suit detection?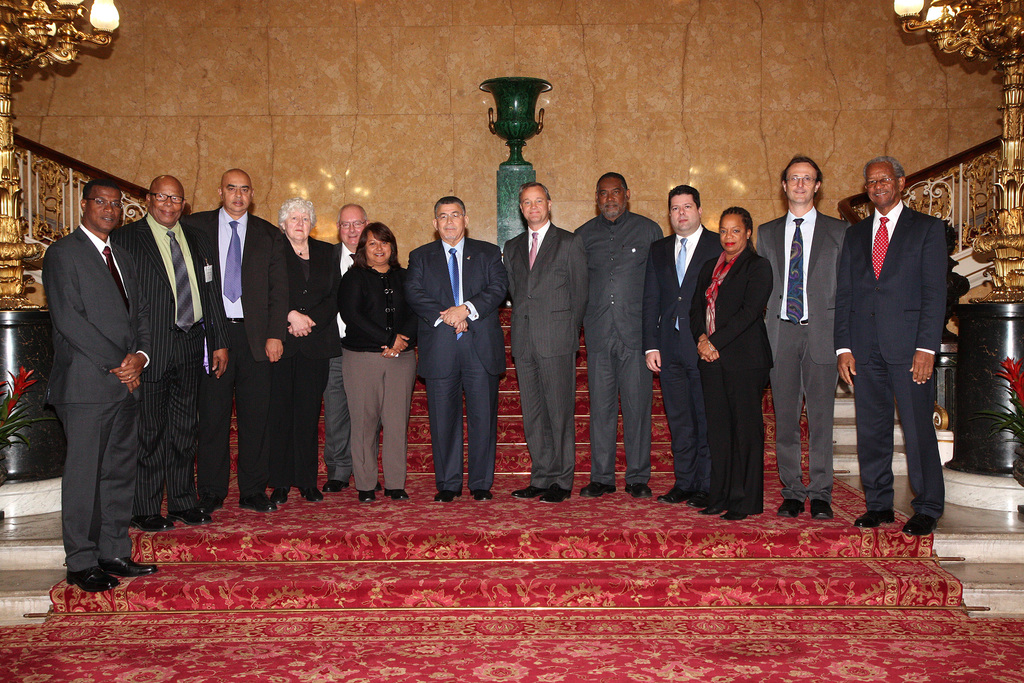
[758, 205, 849, 506]
